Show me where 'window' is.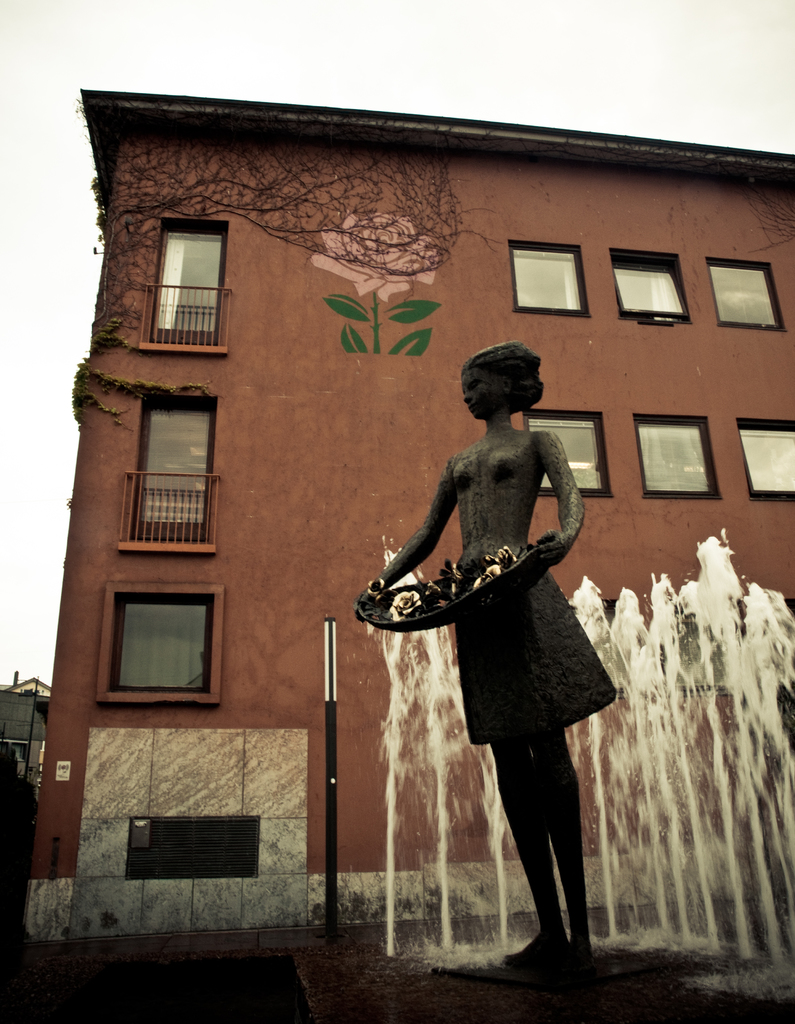
'window' is at [530,408,609,495].
